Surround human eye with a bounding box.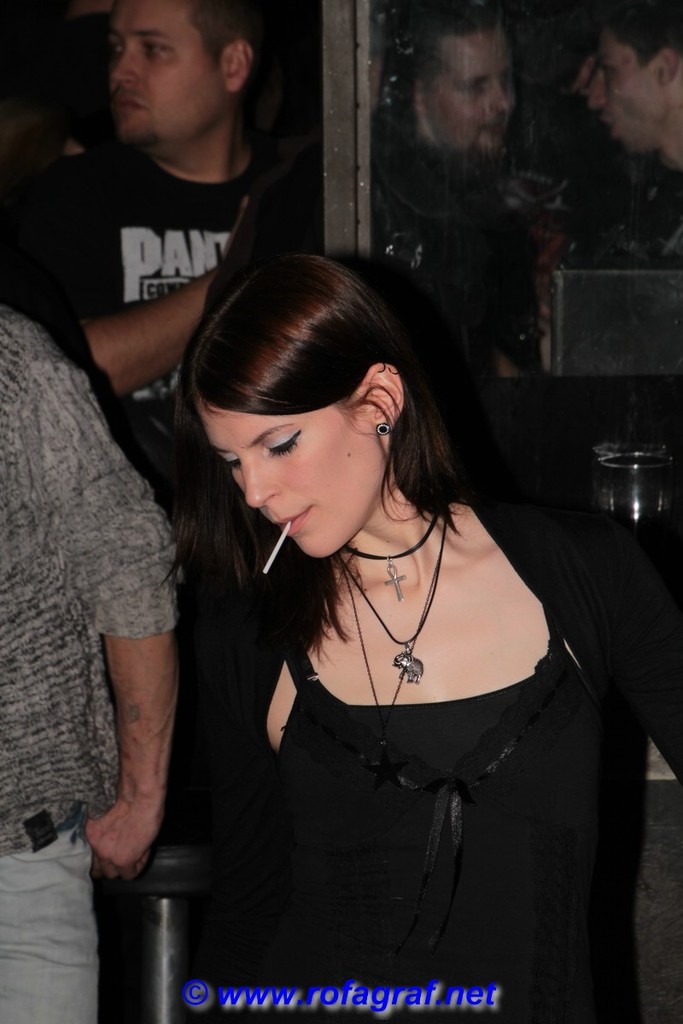
bbox(106, 43, 122, 61).
